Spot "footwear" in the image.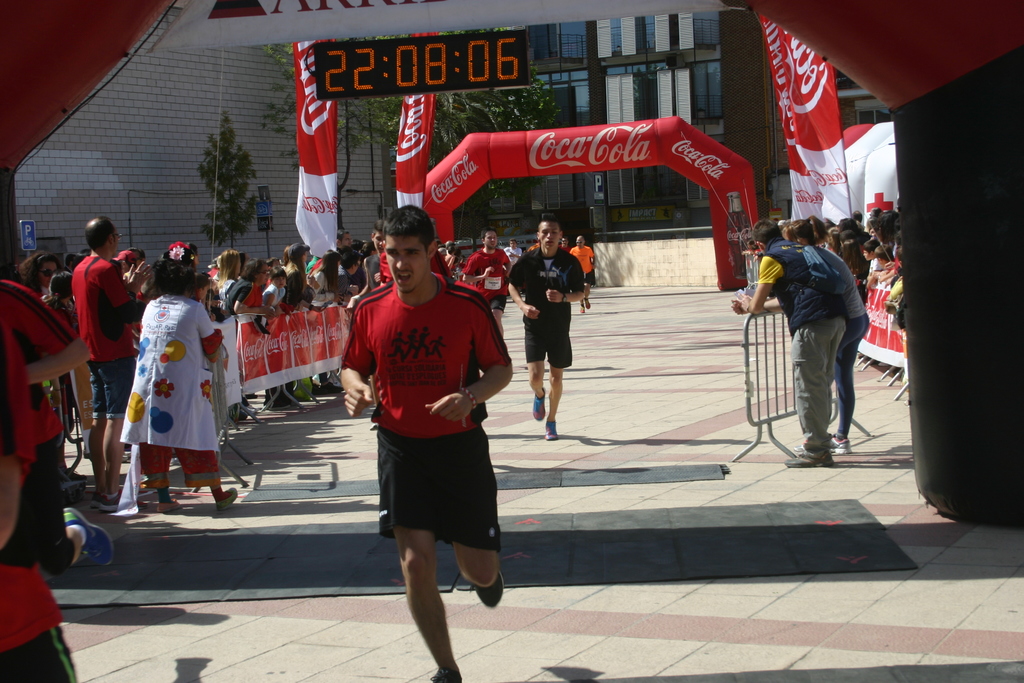
"footwear" found at bbox=[239, 411, 248, 420].
